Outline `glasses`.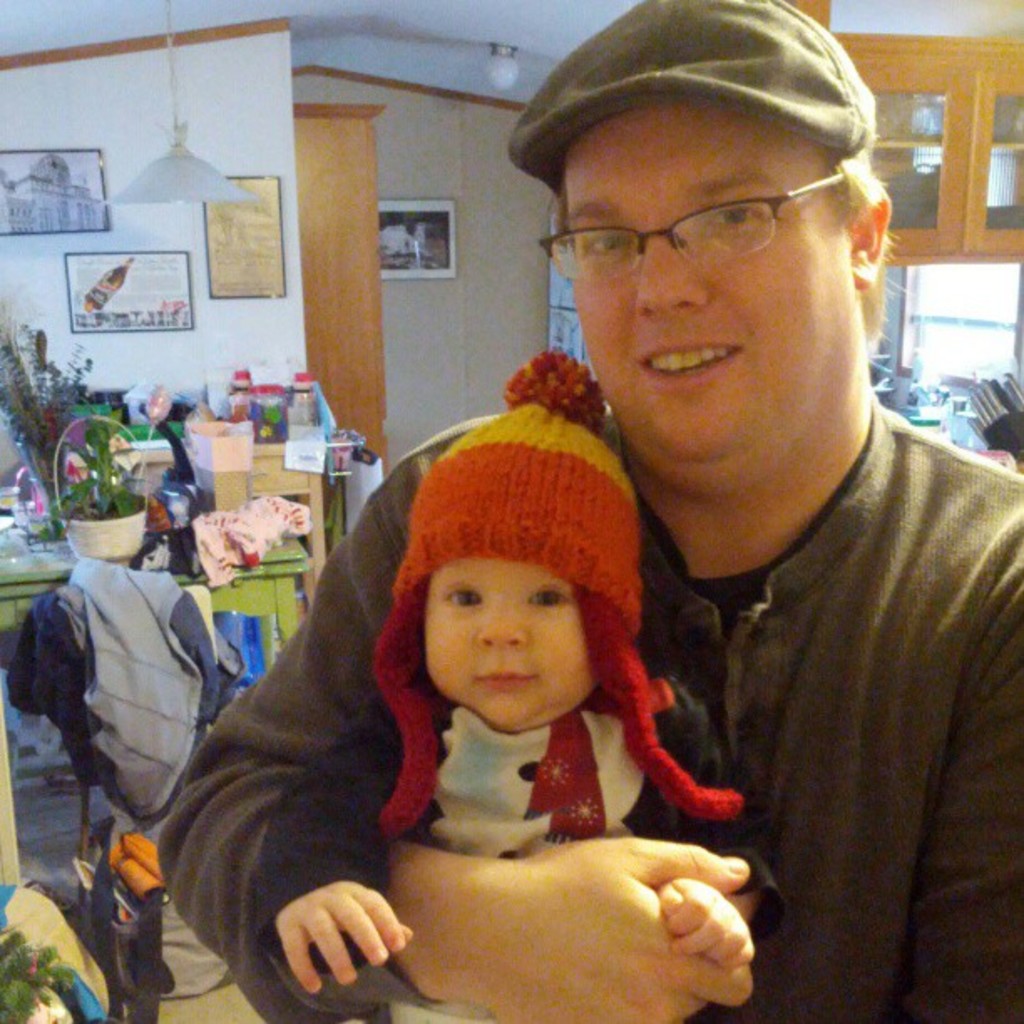
Outline: 539 169 853 284.
